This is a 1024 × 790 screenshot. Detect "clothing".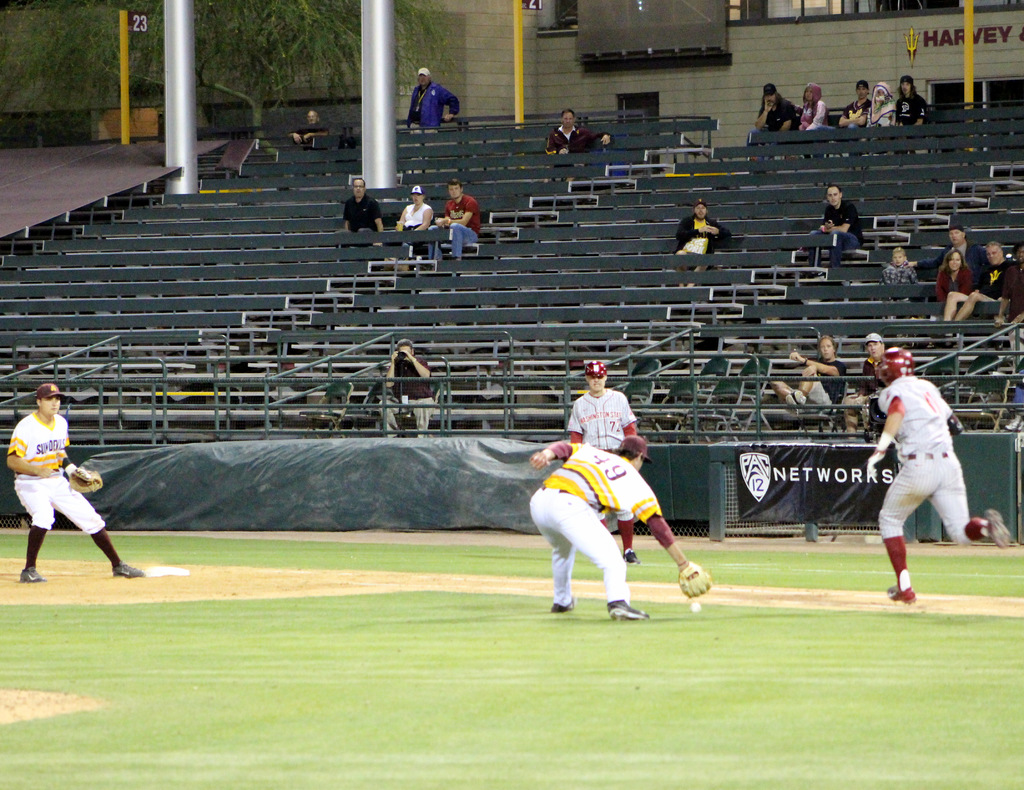
[x1=0, y1=406, x2=131, y2=574].
